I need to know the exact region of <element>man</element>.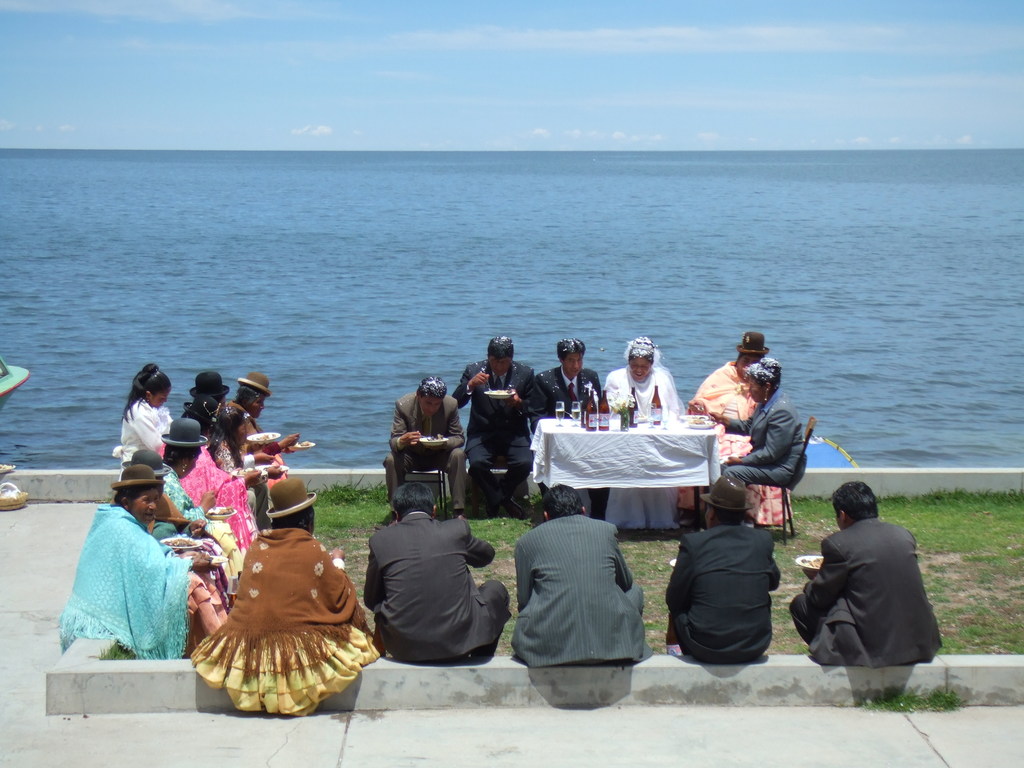
Region: <box>363,483,509,660</box>.
